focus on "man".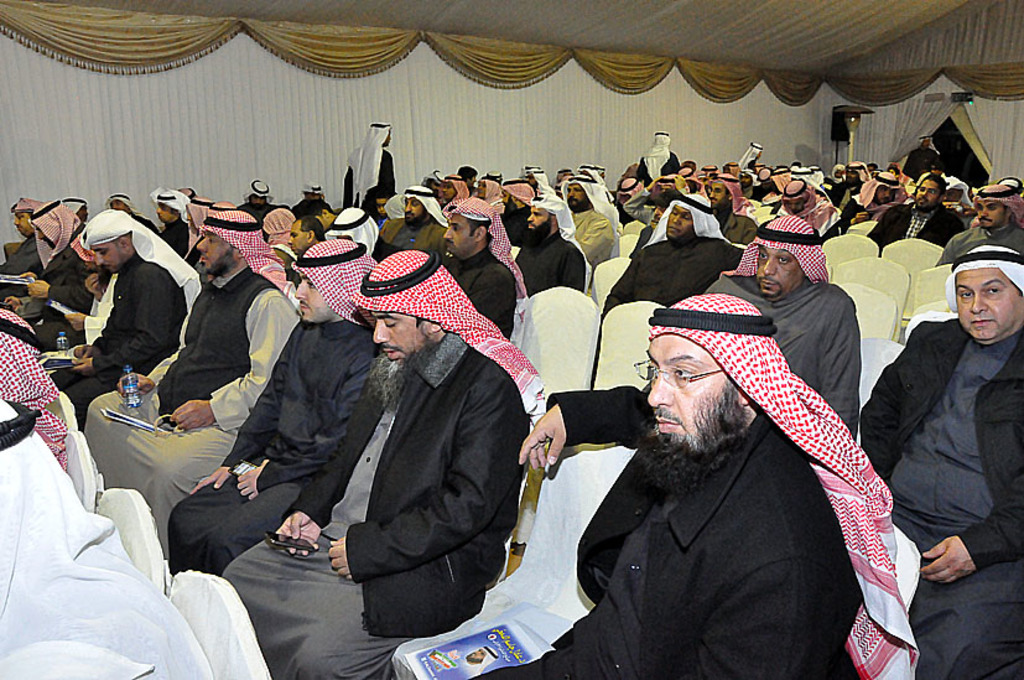
Focused at bbox=[625, 128, 687, 194].
